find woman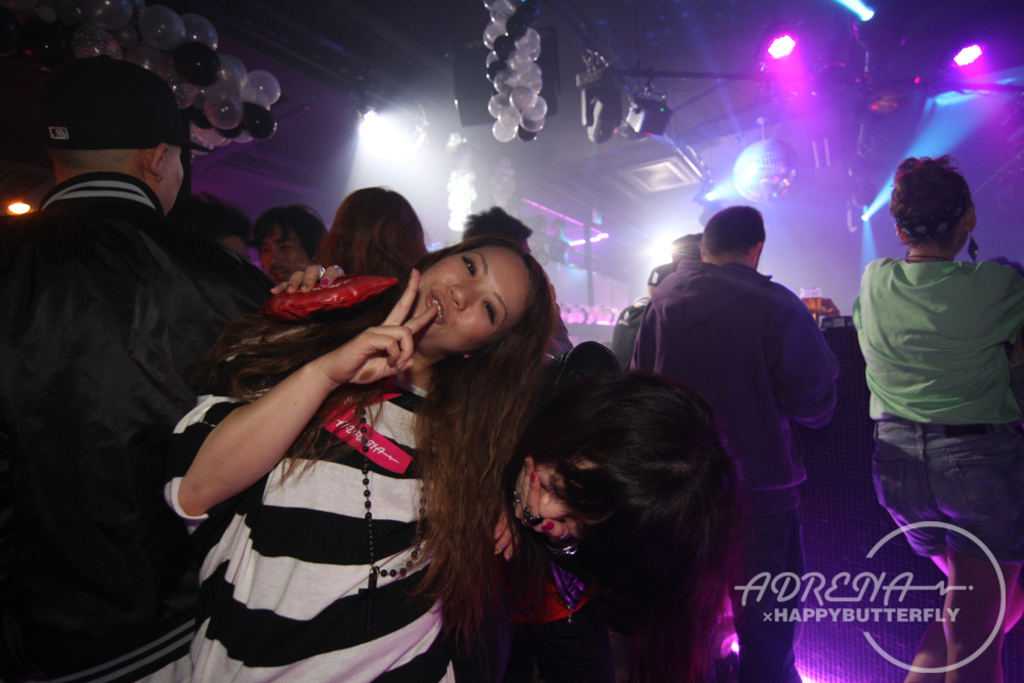
(left=486, top=342, right=736, bottom=636)
